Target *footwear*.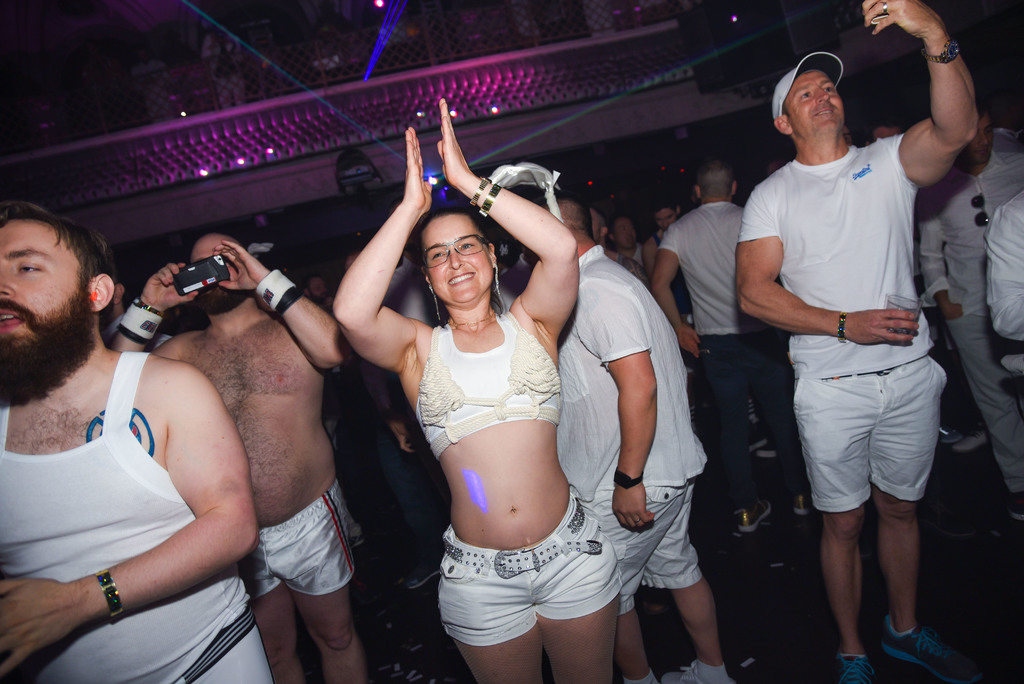
Target region: <bbox>751, 438, 782, 460</bbox>.
